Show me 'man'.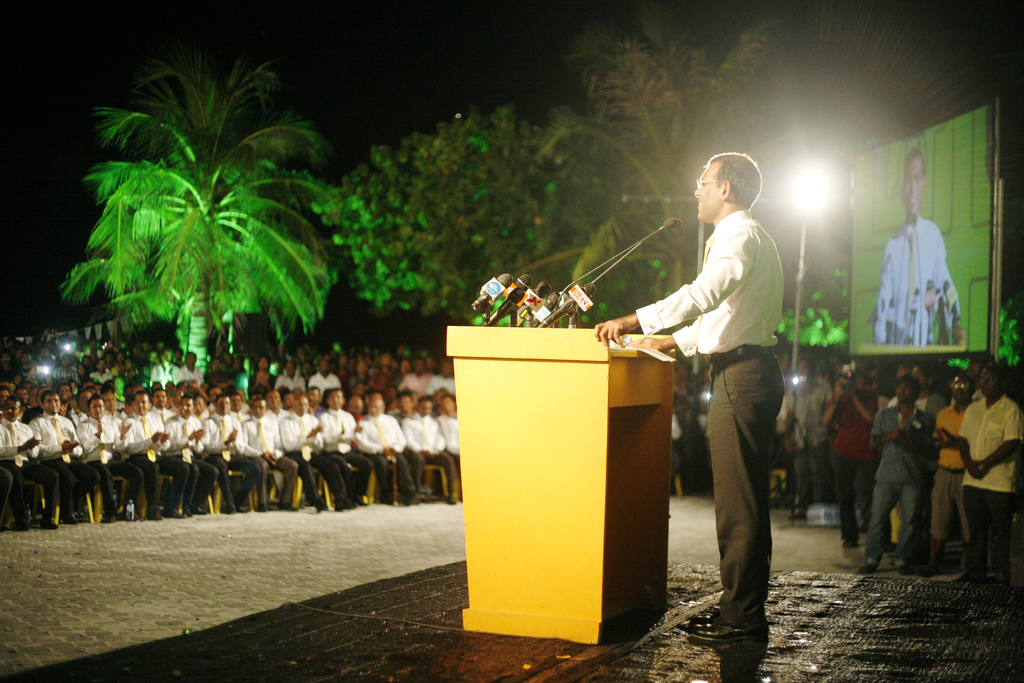
'man' is here: box=[167, 394, 207, 515].
